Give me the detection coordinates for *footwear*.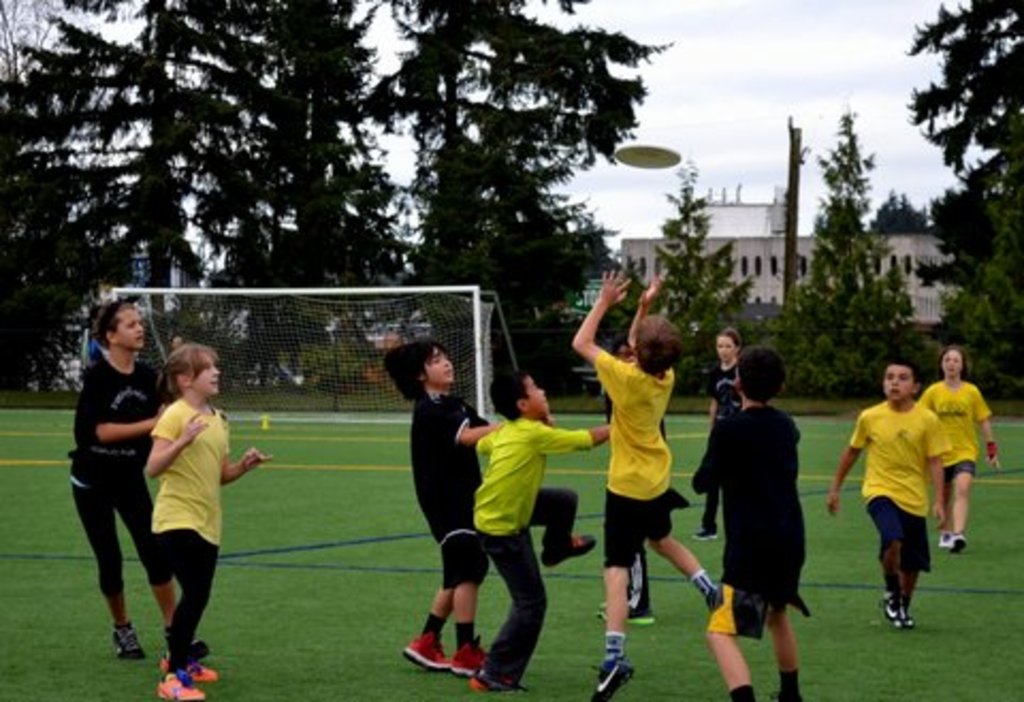
[x1=450, y1=642, x2=491, y2=672].
